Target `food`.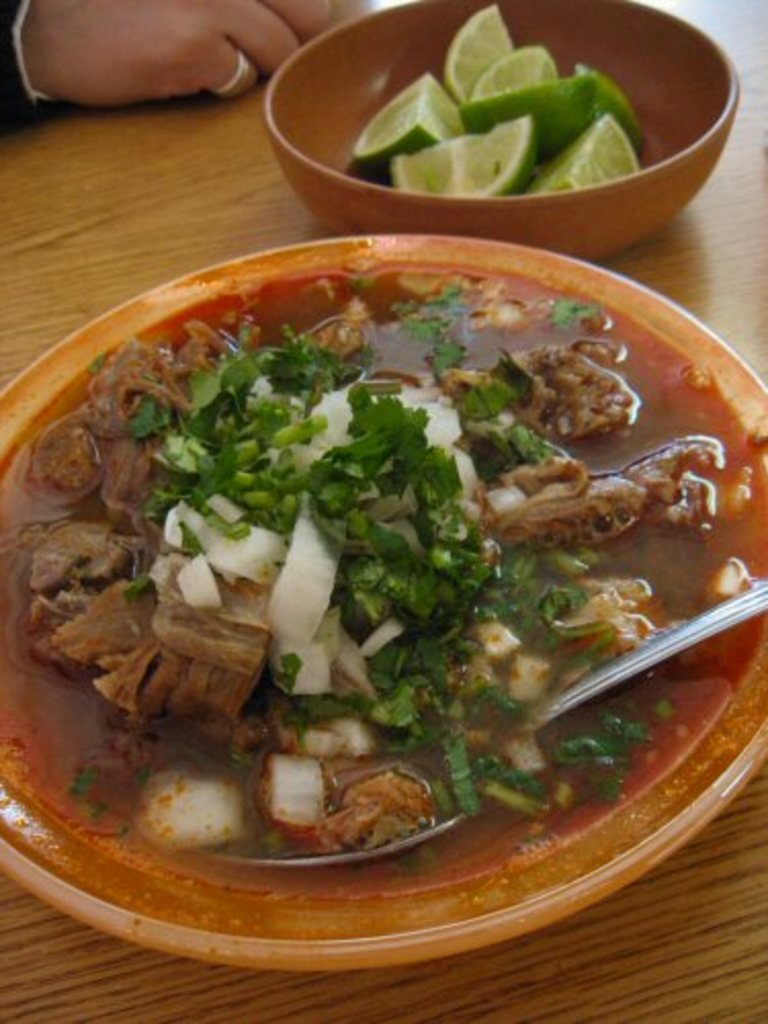
Target region: 571, 63, 639, 152.
